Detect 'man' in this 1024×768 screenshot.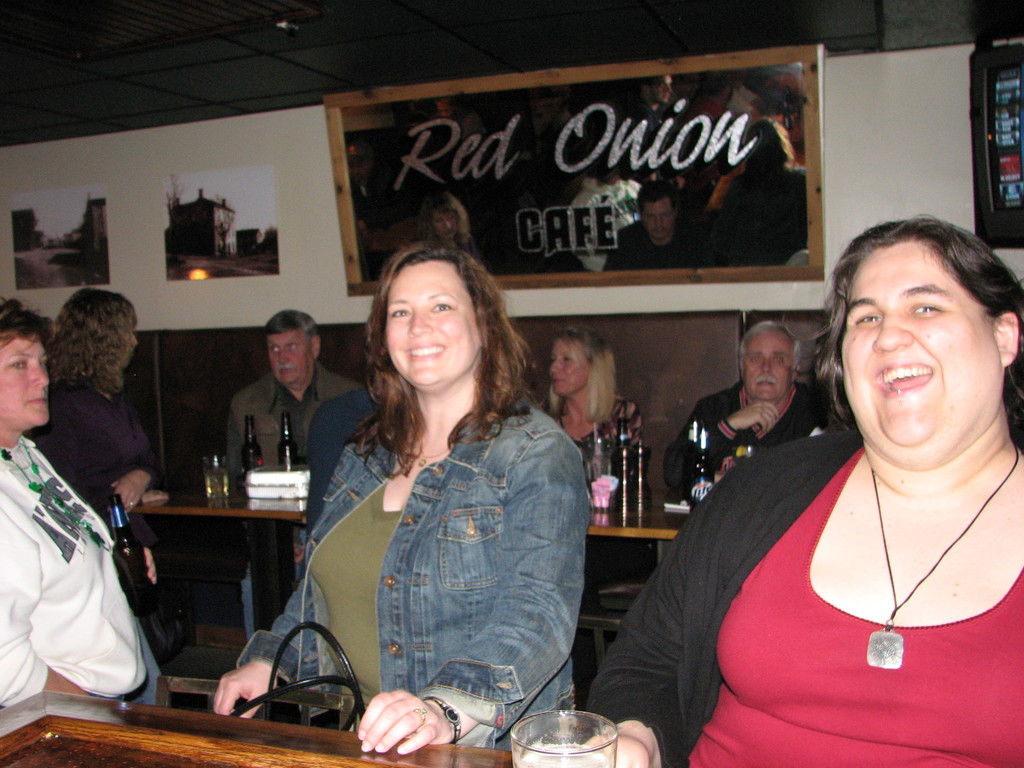
Detection: l=608, t=182, r=715, b=274.
